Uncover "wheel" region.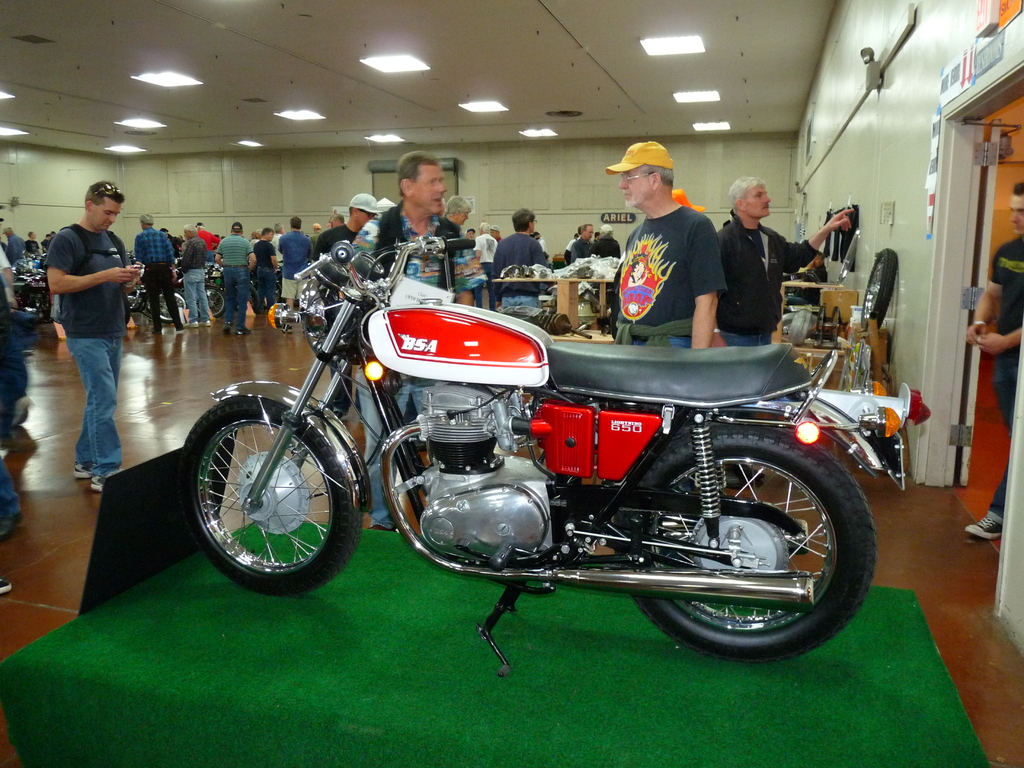
Uncovered: bbox=[620, 427, 884, 653].
